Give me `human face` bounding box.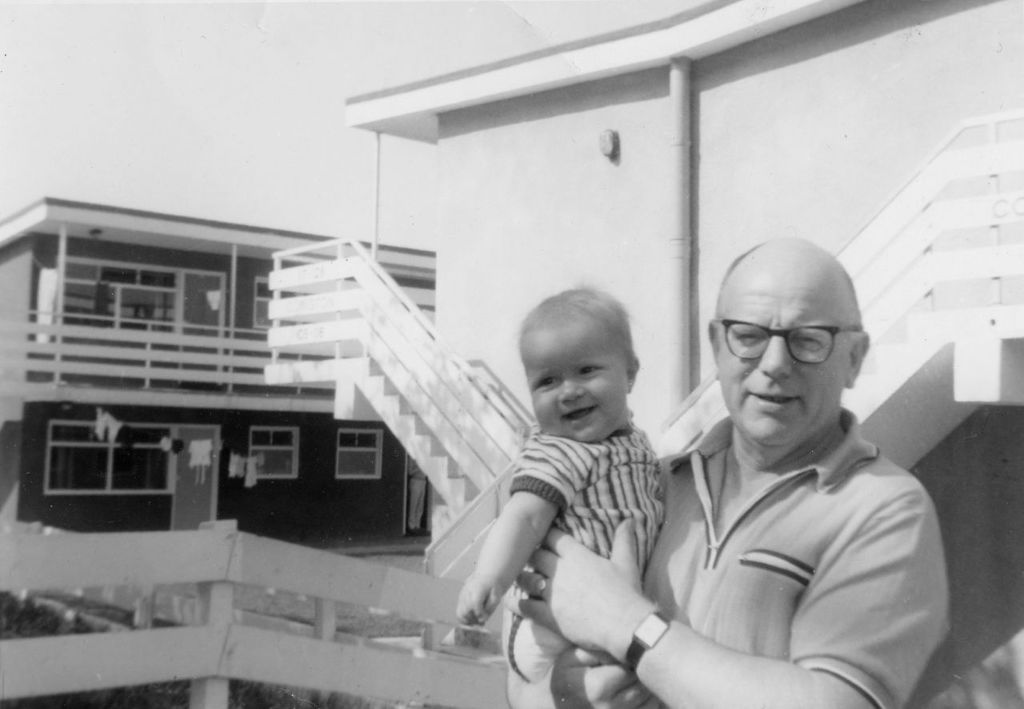
detection(530, 333, 625, 447).
